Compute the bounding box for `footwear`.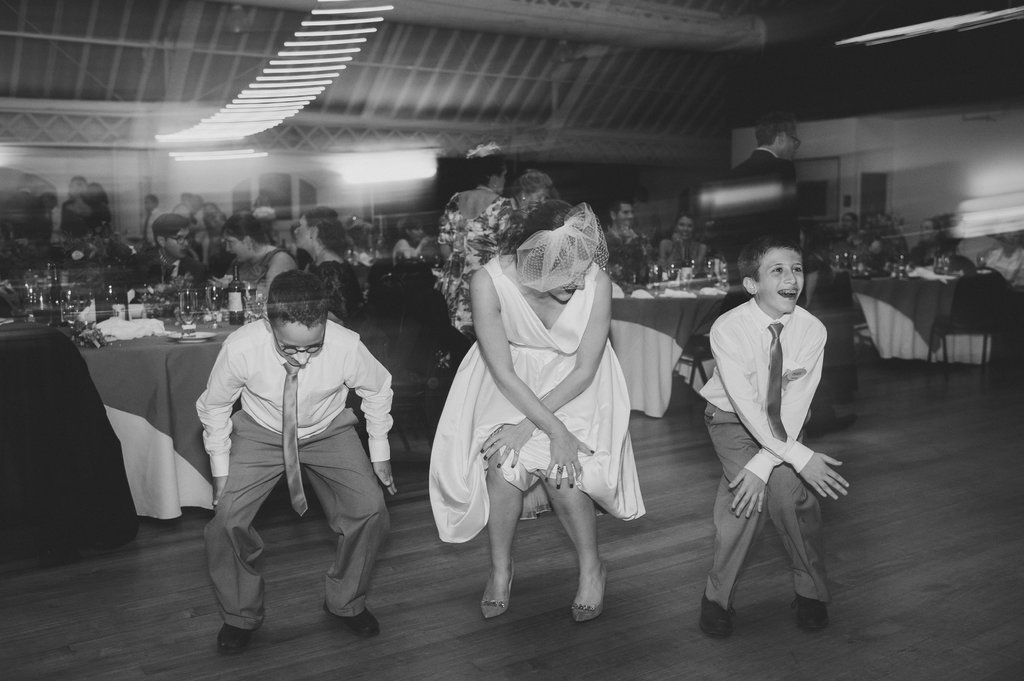
322,607,383,636.
